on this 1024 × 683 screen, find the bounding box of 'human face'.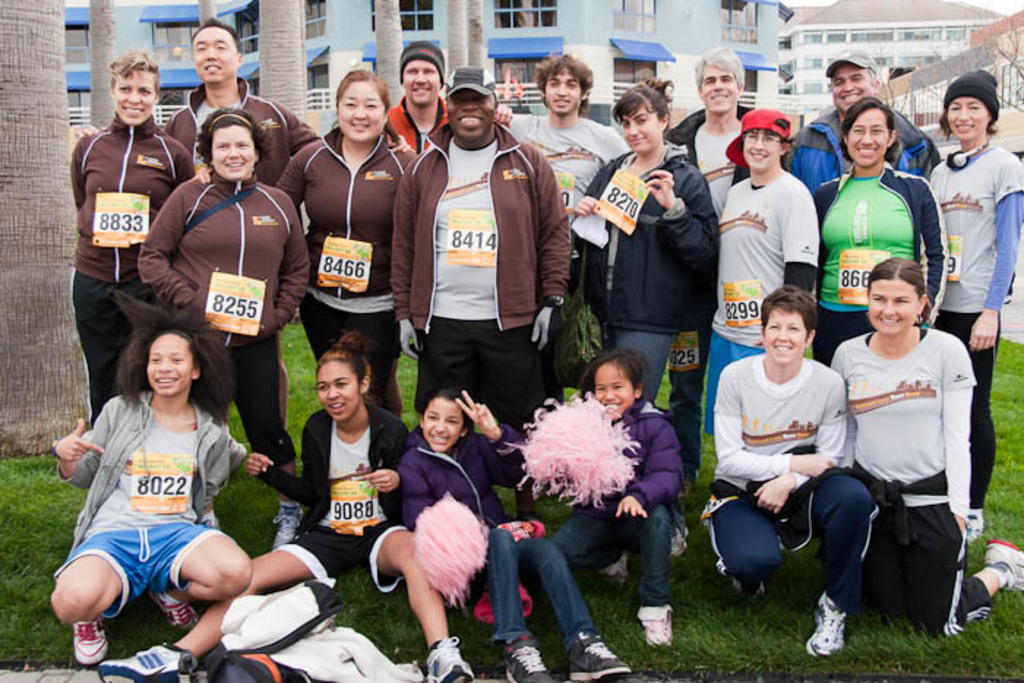
Bounding box: x1=543 y1=67 x2=584 y2=113.
